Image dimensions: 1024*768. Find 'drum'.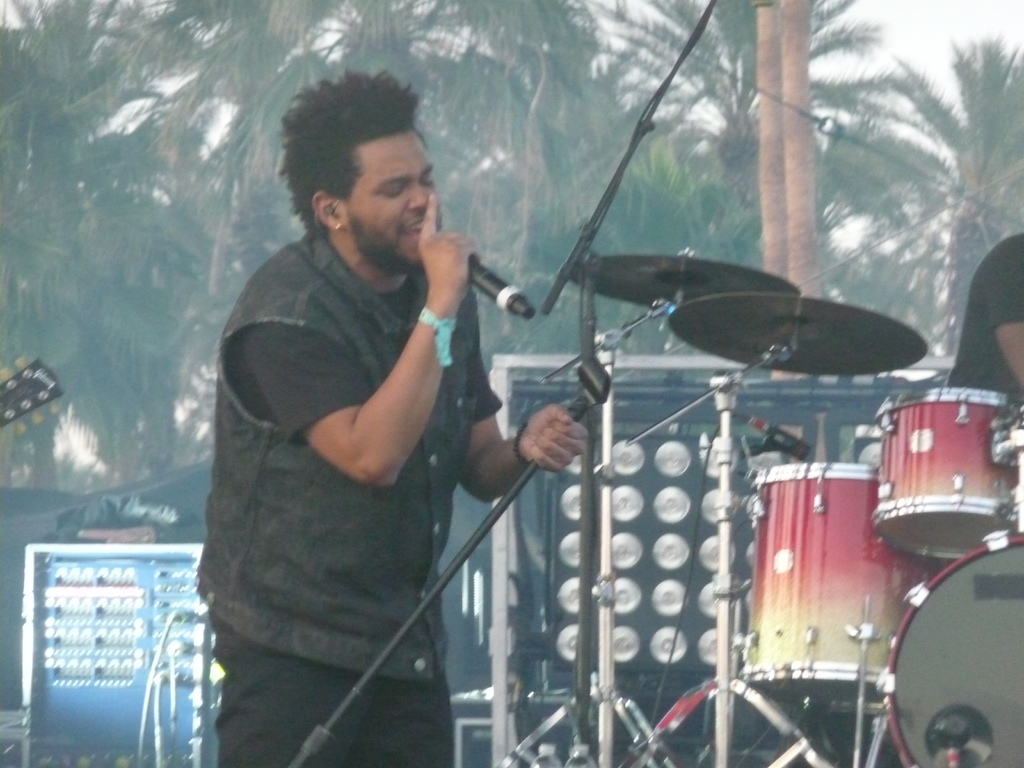
bbox(879, 526, 1023, 767).
